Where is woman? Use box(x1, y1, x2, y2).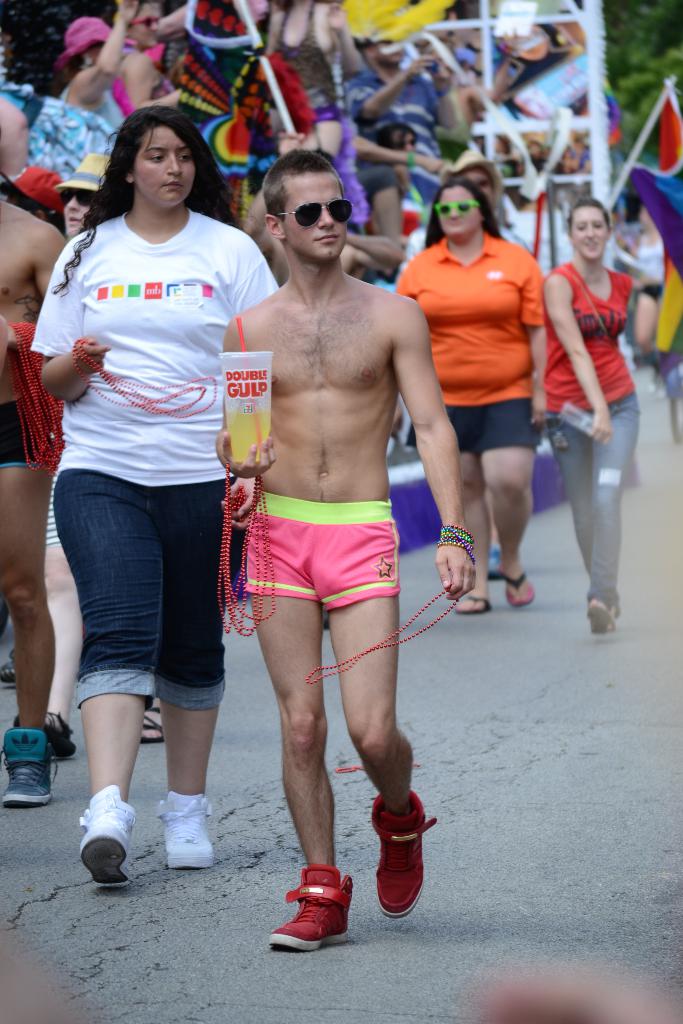
box(540, 200, 638, 638).
